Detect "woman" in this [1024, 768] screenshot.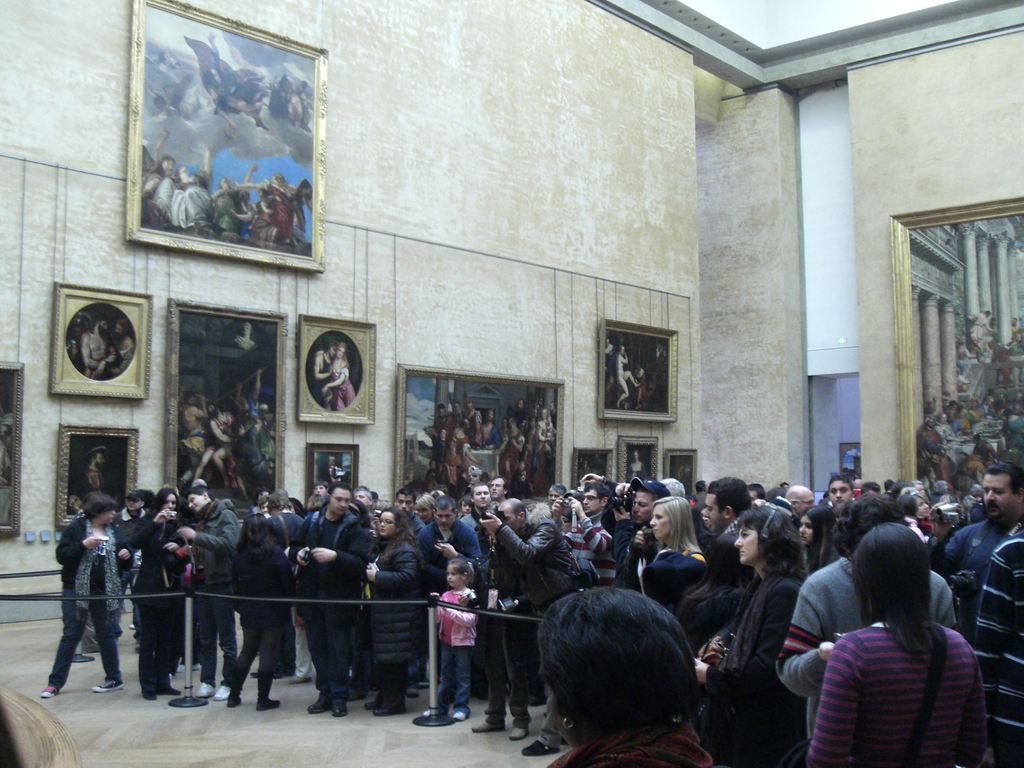
Detection: l=907, t=483, r=941, b=543.
